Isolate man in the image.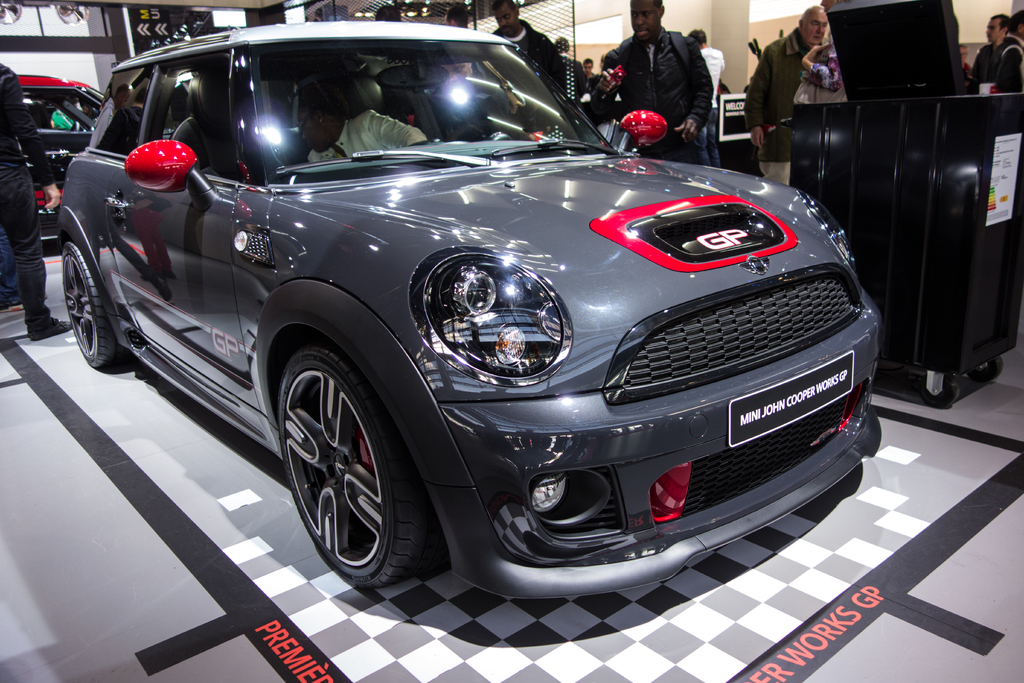
Isolated region: 739/12/835/192.
